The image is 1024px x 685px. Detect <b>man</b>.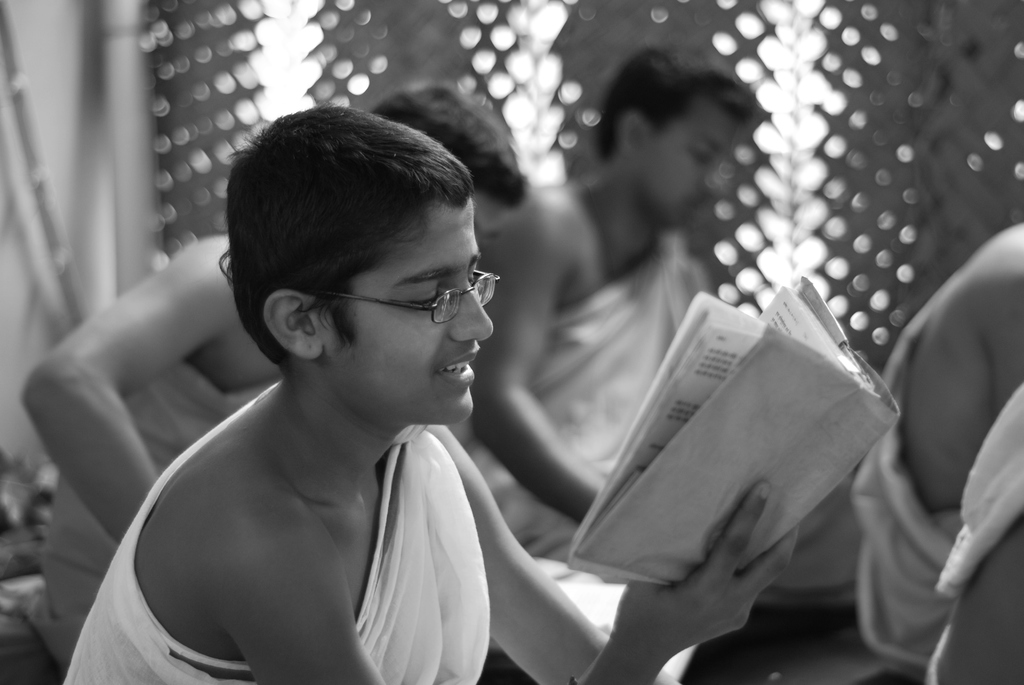
Detection: bbox=[858, 215, 1023, 684].
